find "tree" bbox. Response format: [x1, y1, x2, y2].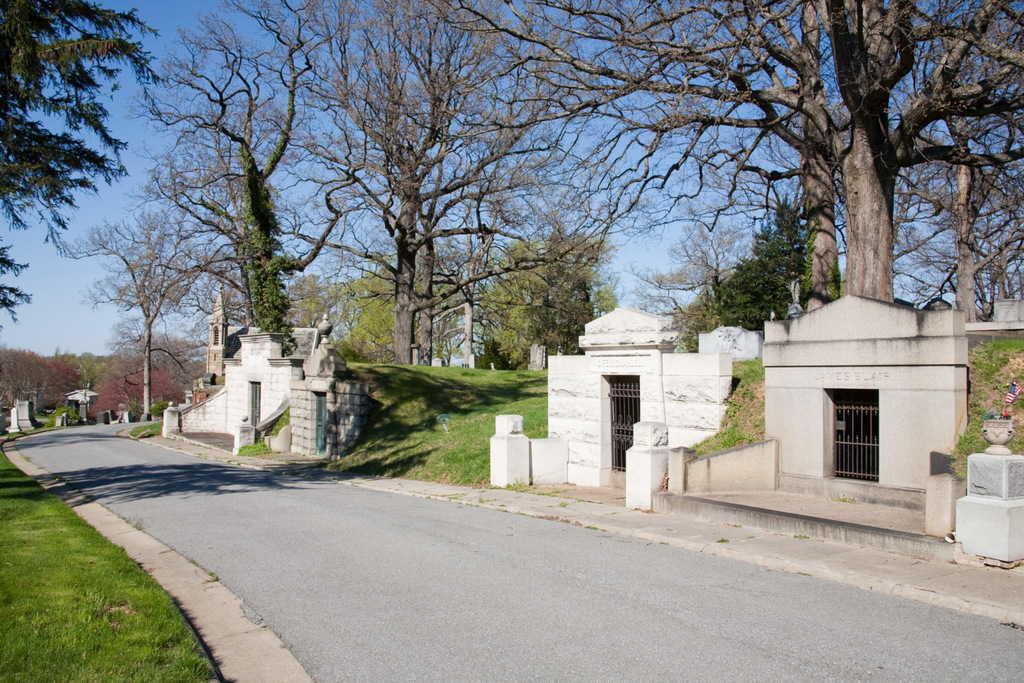
[619, 218, 755, 324].
